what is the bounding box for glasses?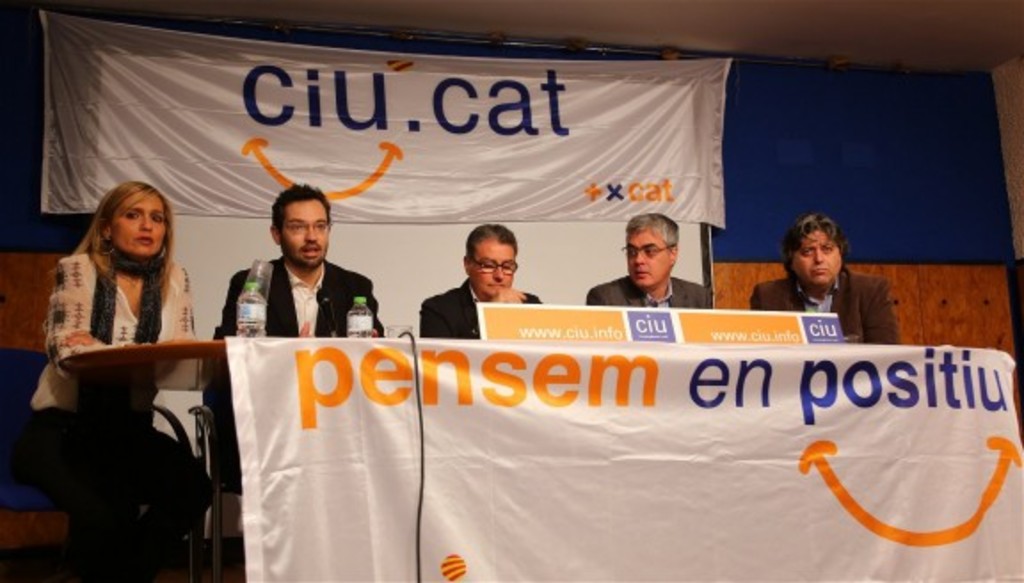
Rect(464, 260, 517, 277).
